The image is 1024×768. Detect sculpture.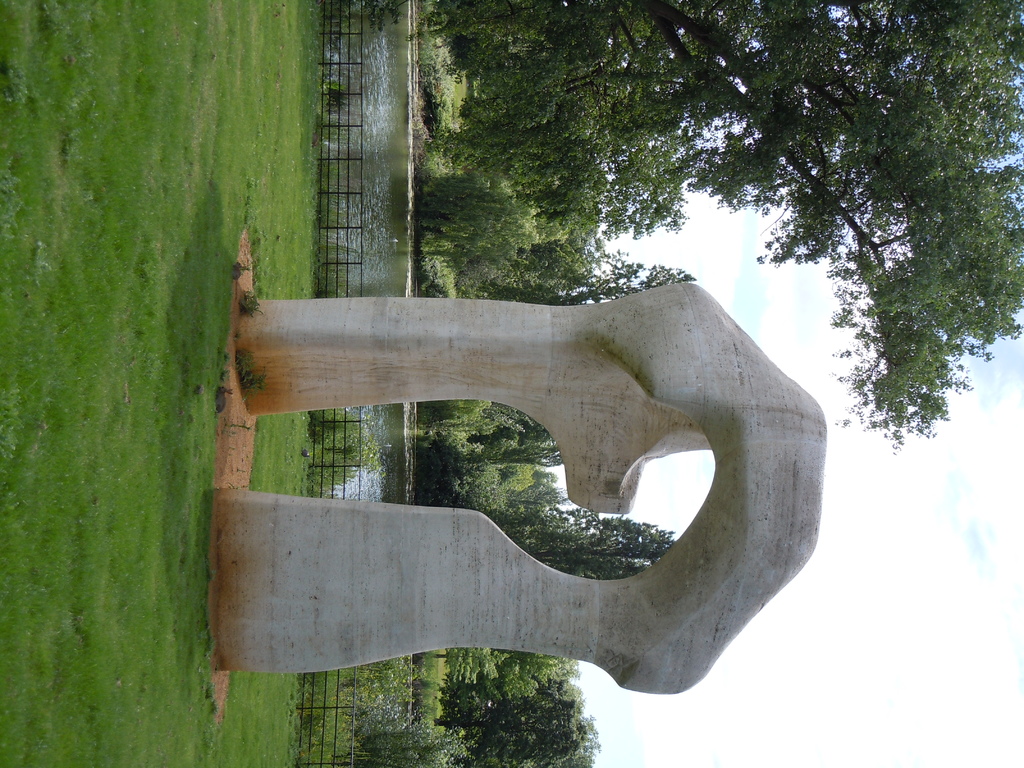
Detection: locate(230, 229, 774, 719).
